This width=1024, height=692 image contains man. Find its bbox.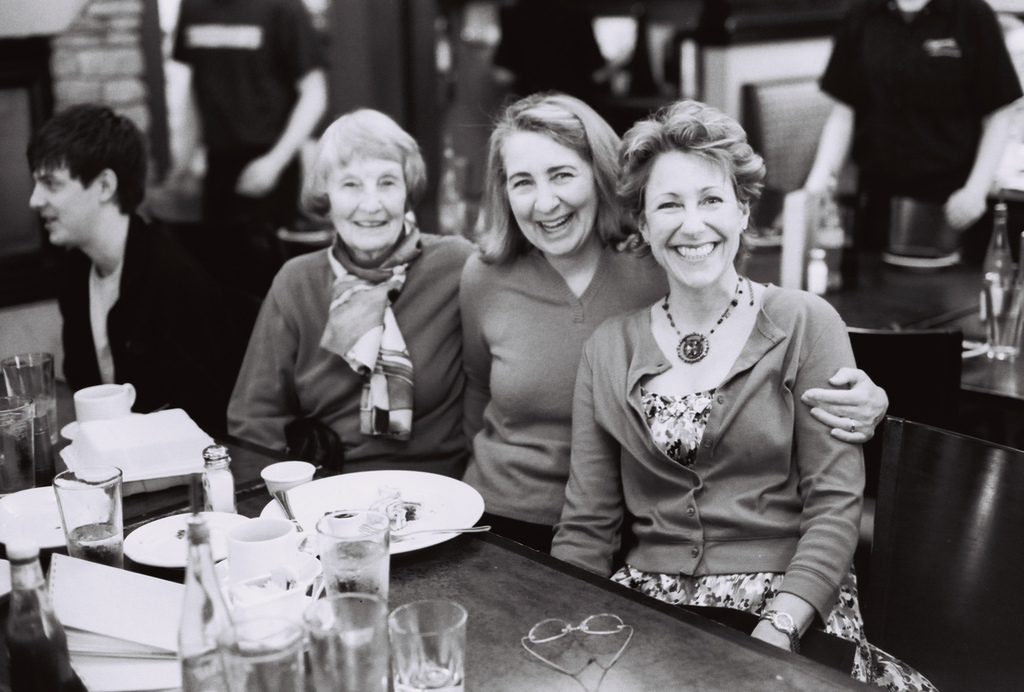
bbox=(797, 0, 1023, 265).
